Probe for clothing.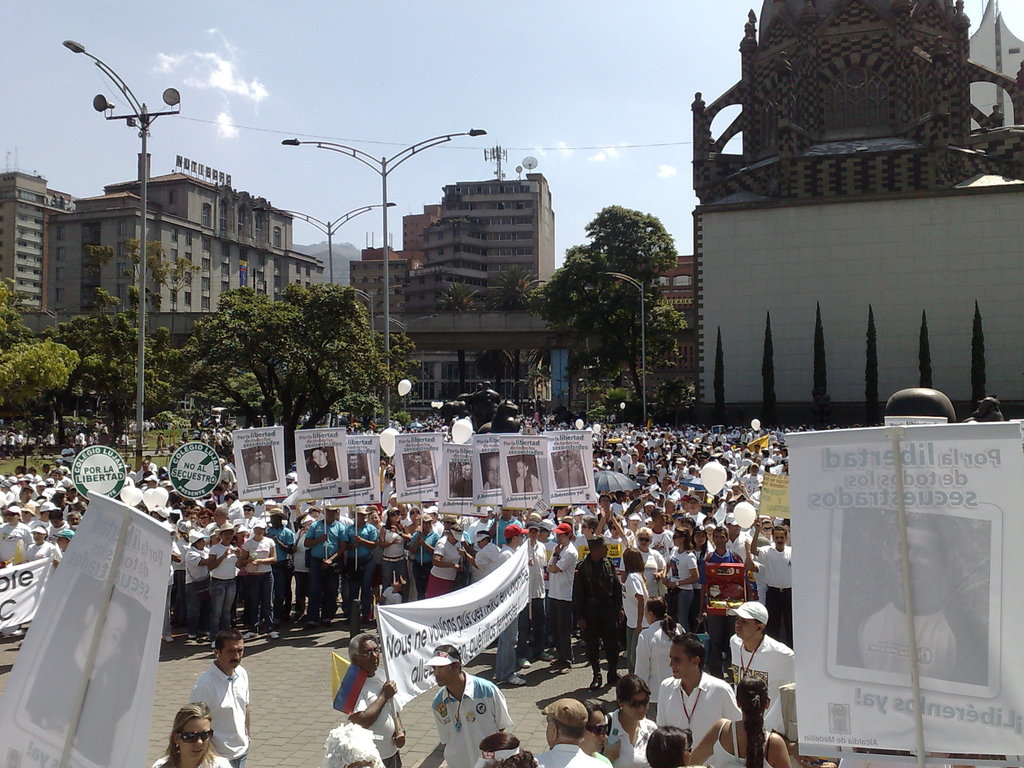
Probe result: {"x1": 273, "y1": 520, "x2": 294, "y2": 616}.
